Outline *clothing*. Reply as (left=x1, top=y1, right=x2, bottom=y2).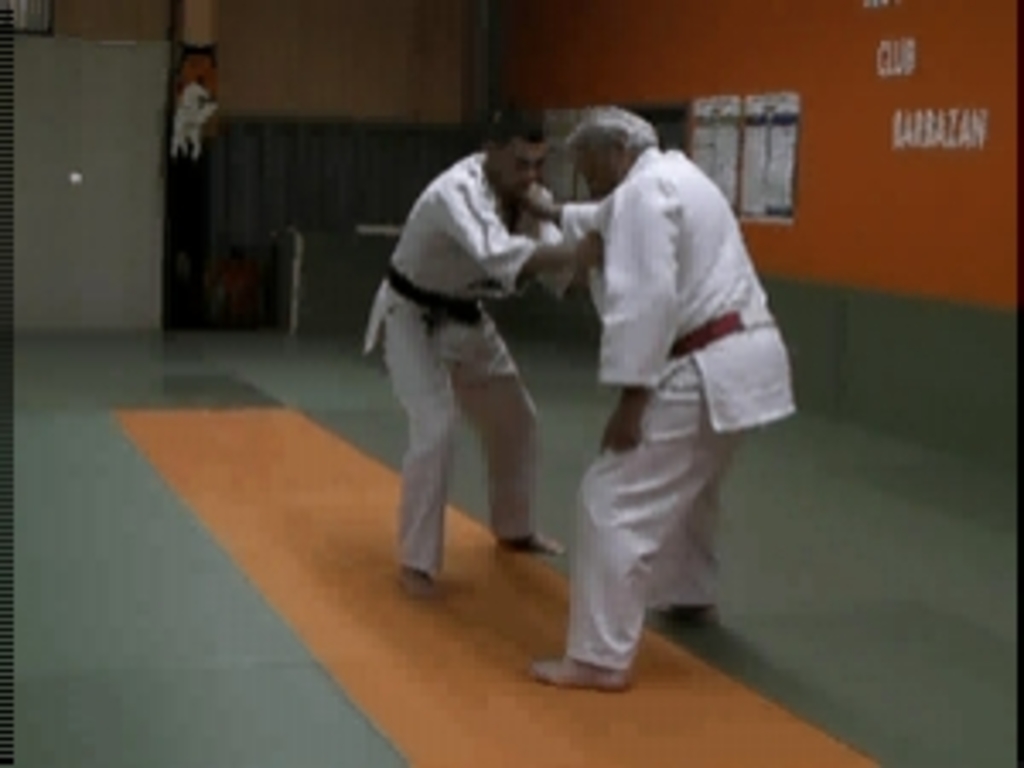
(left=358, top=96, right=625, bottom=614).
